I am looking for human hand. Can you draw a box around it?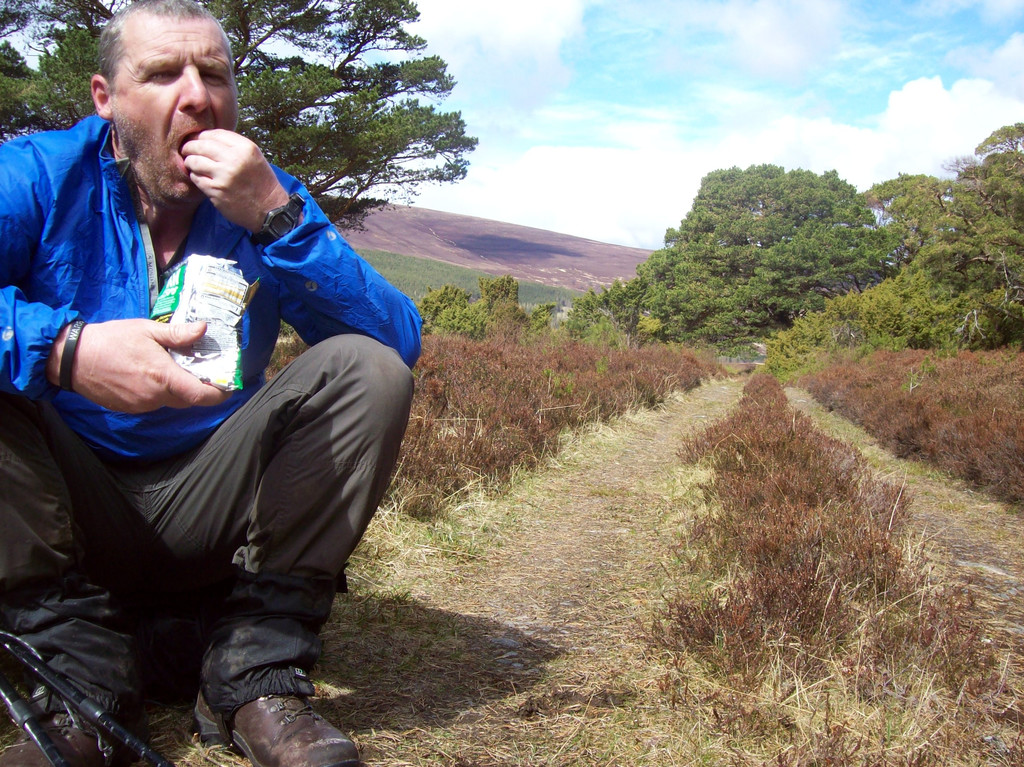
Sure, the bounding box is [left=178, top=127, right=290, bottom=233].
